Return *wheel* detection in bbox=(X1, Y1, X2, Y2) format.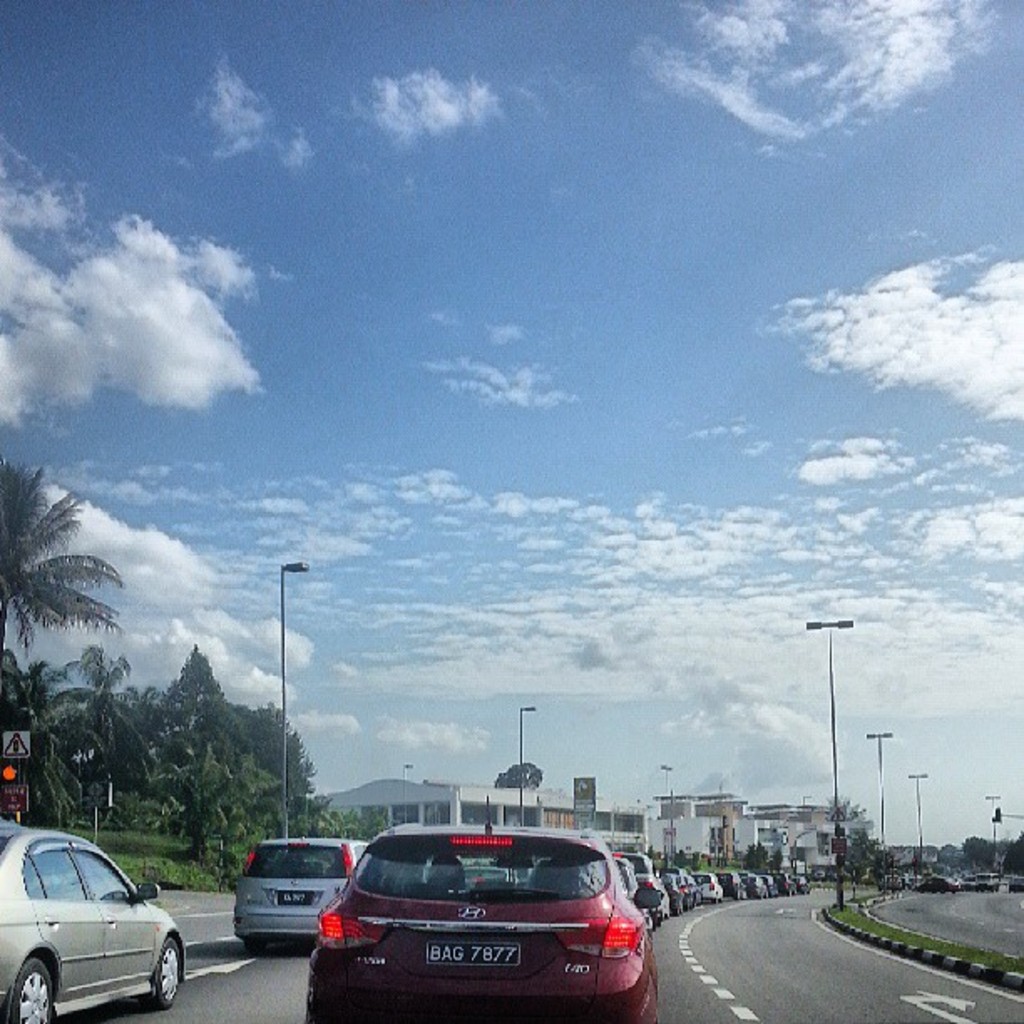
bbox=(684, 897, 688, 912).
